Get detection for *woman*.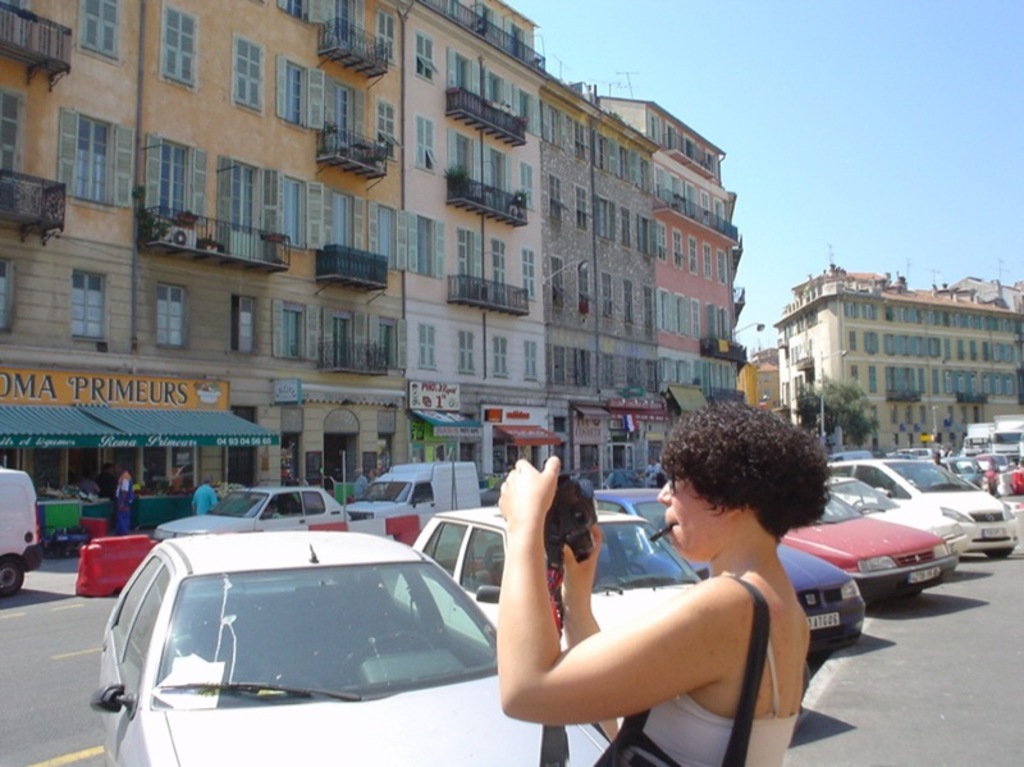
Detection: select_region(480, 407, 850, 747).
